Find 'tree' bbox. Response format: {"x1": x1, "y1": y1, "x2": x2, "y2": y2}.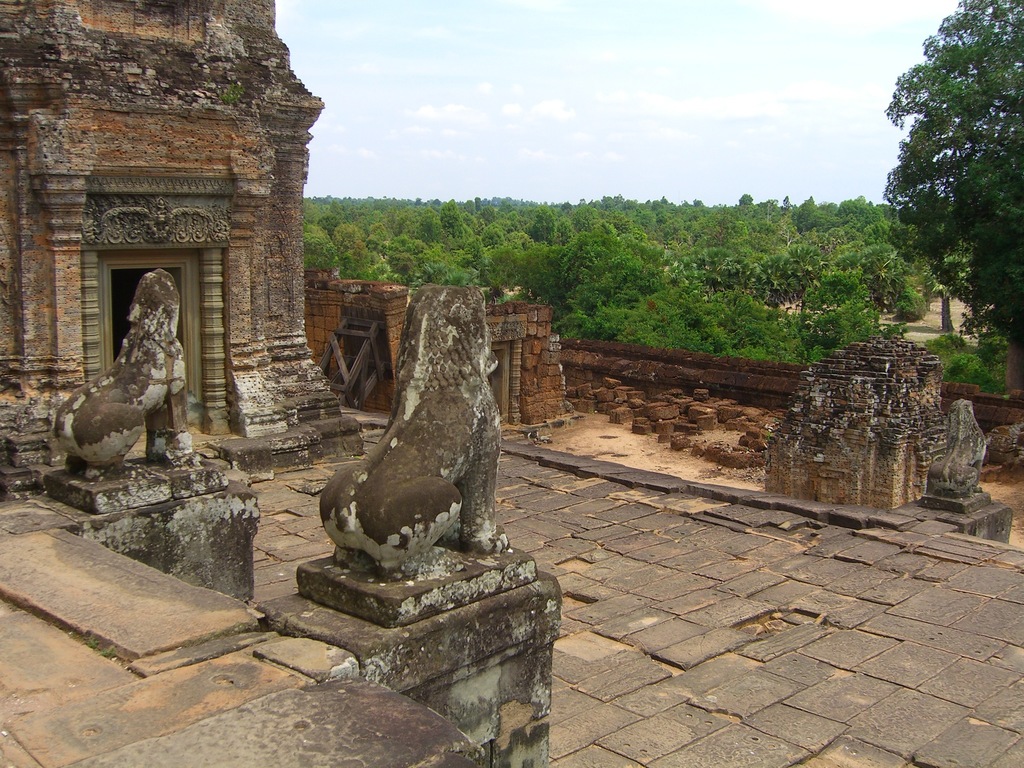
{"x1": 891, "y1": 1, "x2": 1014, "y2": 355}.
